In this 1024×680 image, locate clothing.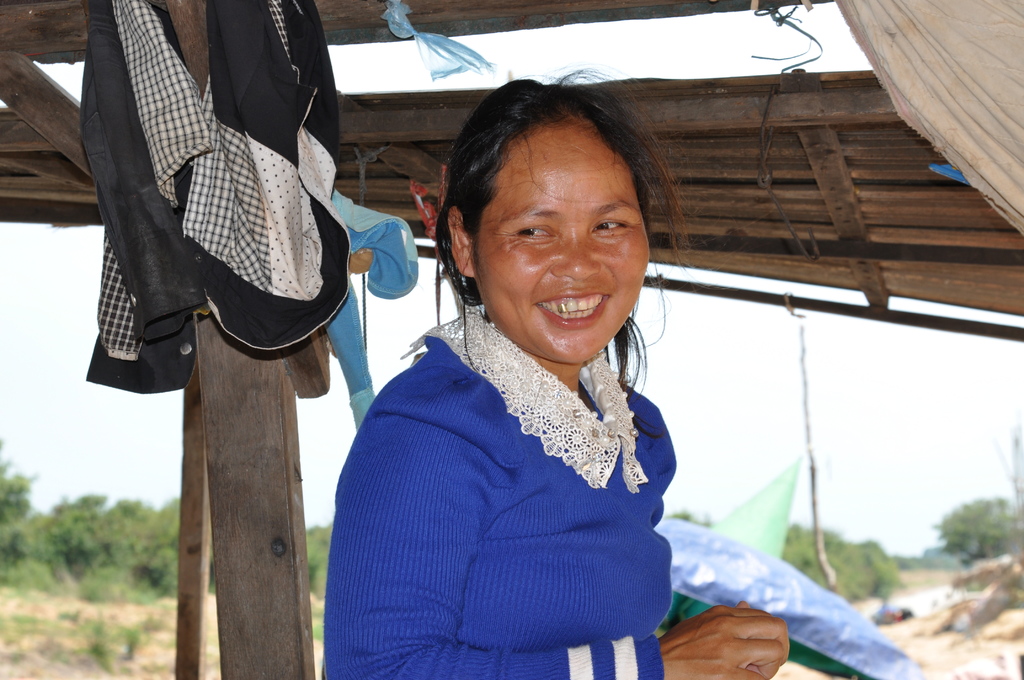
Bounding box: select_region(82, 0, 352, 393).
